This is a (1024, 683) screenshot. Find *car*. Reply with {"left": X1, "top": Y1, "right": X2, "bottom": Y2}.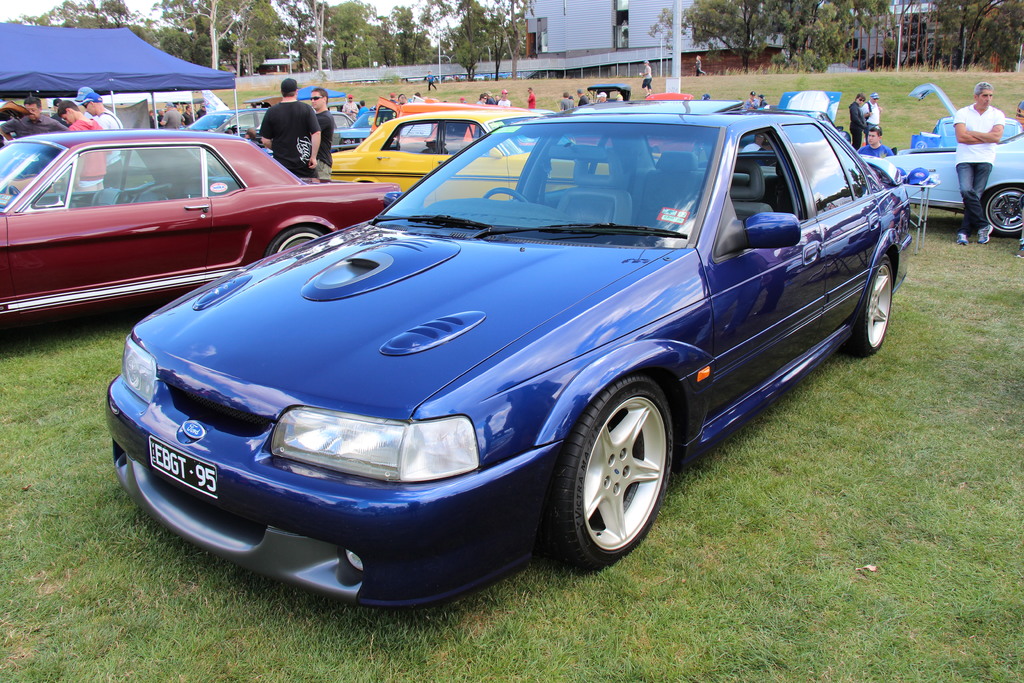
{"left": 180, "top": 107, "right": 273, "bottom": 146}.
